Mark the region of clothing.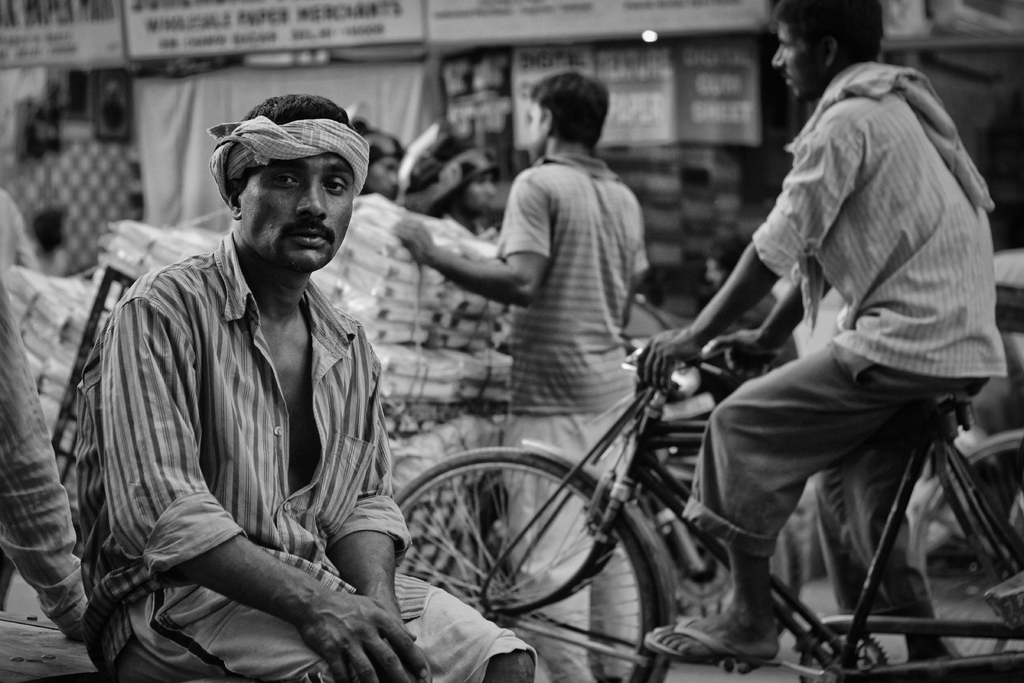
Region: [x1=495, y1=154, x2=646, y2=682].
